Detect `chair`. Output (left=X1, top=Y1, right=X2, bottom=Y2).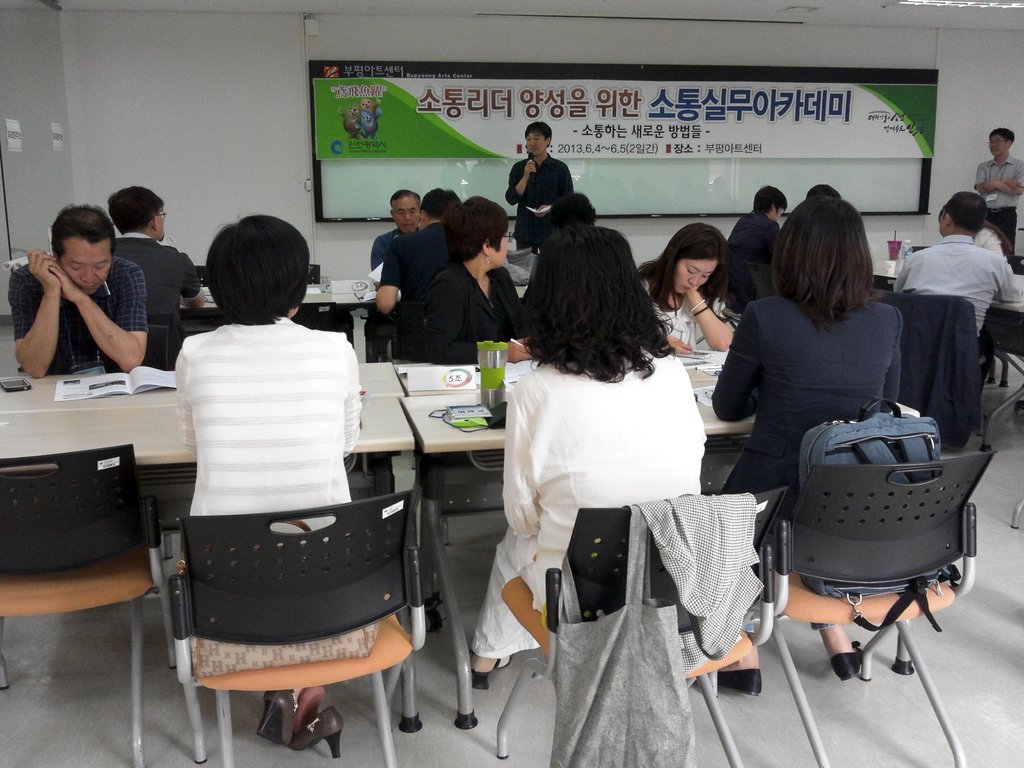
(left=0, top=440, right=179, bottom=767).
